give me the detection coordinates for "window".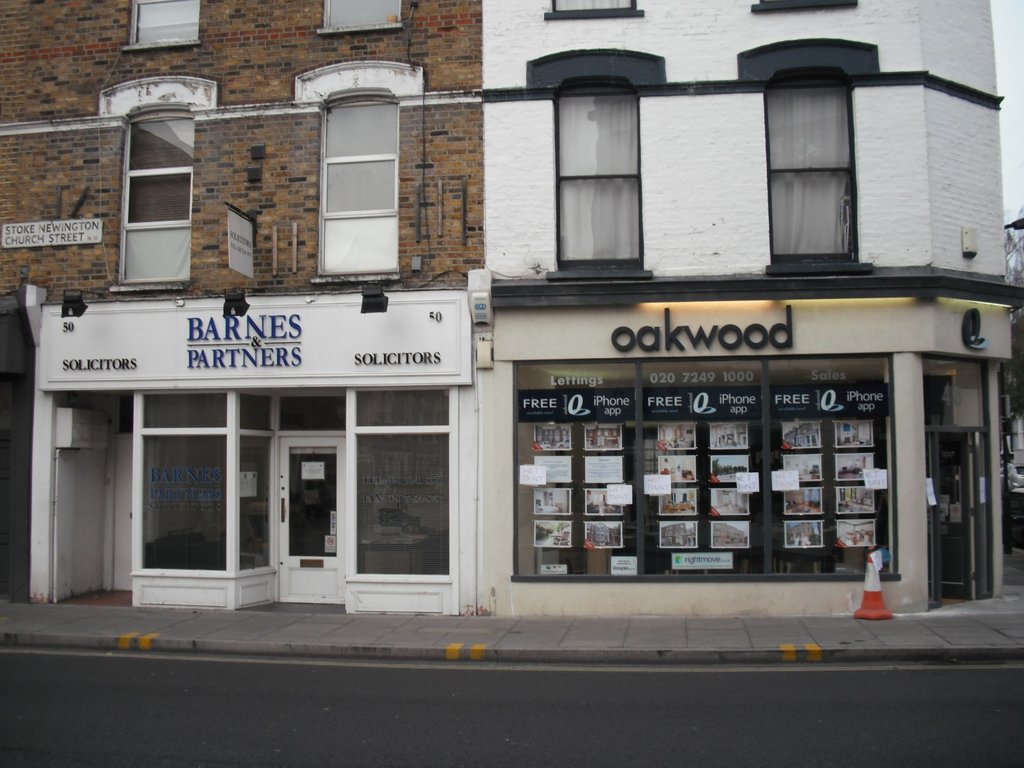
(316,93,398,278).
